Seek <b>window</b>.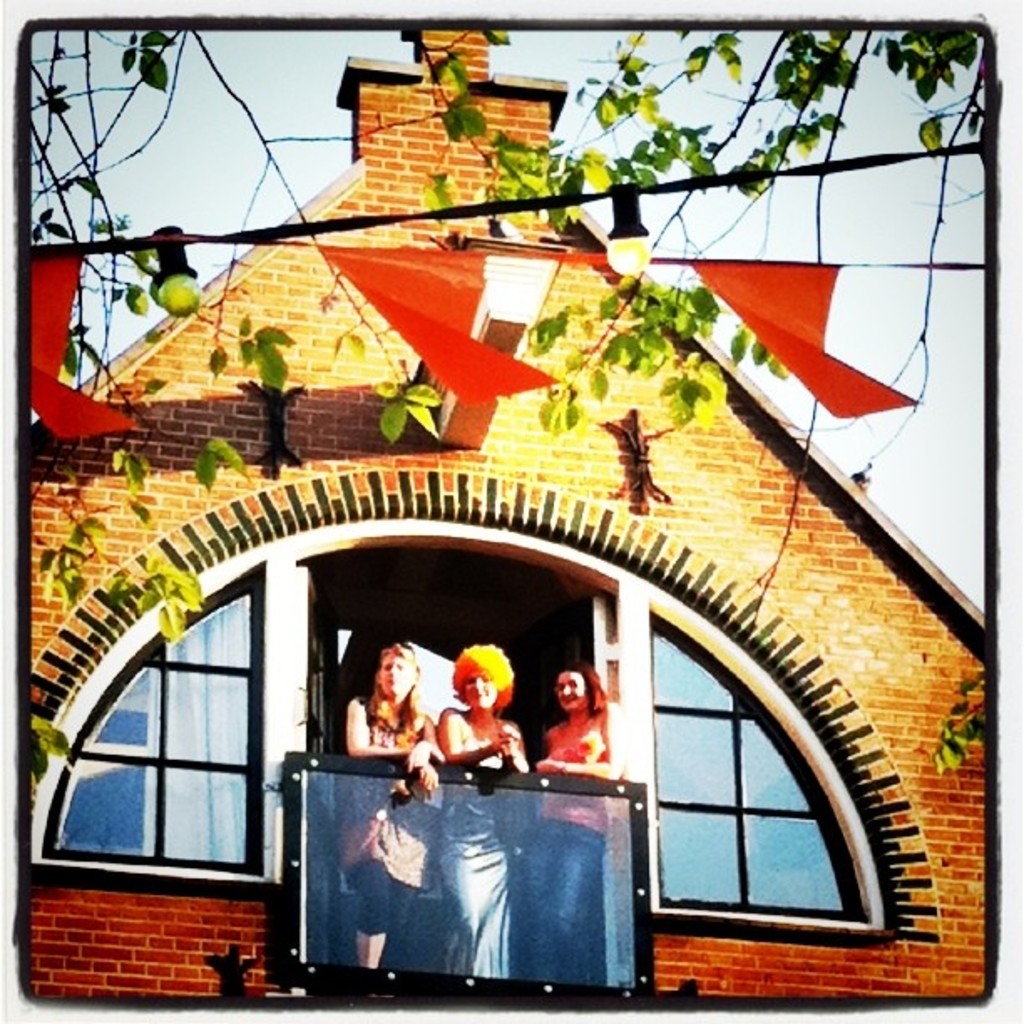
detection(641, 574, 905, 939).
